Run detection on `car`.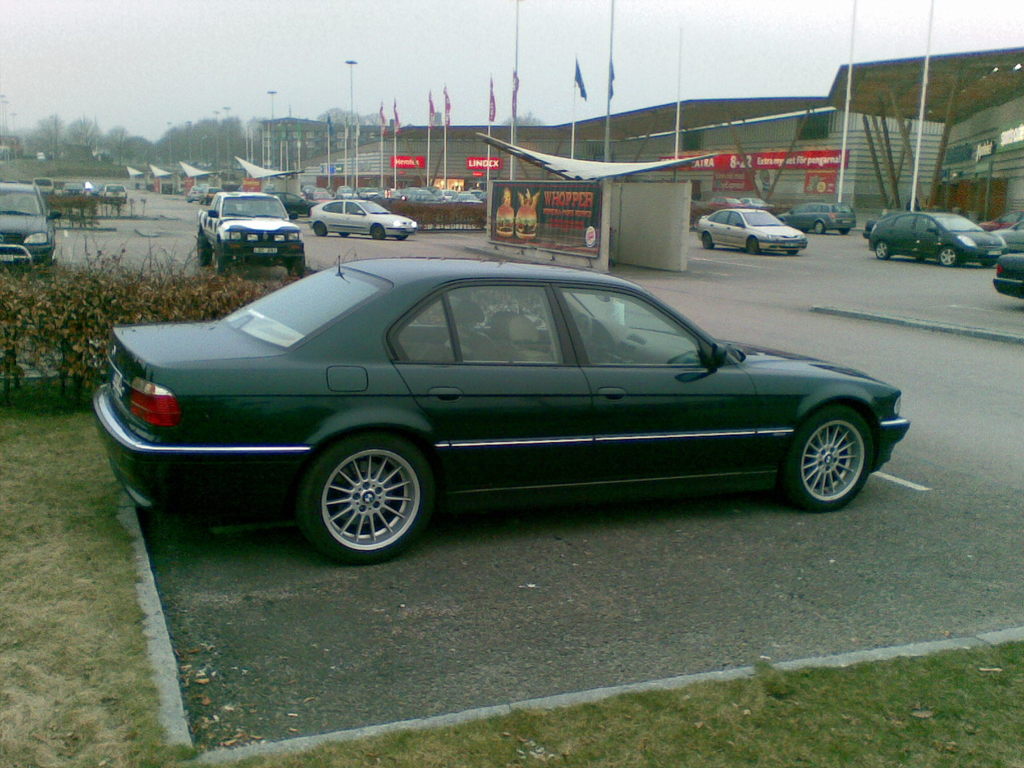
Result: 863 213 883 234.
